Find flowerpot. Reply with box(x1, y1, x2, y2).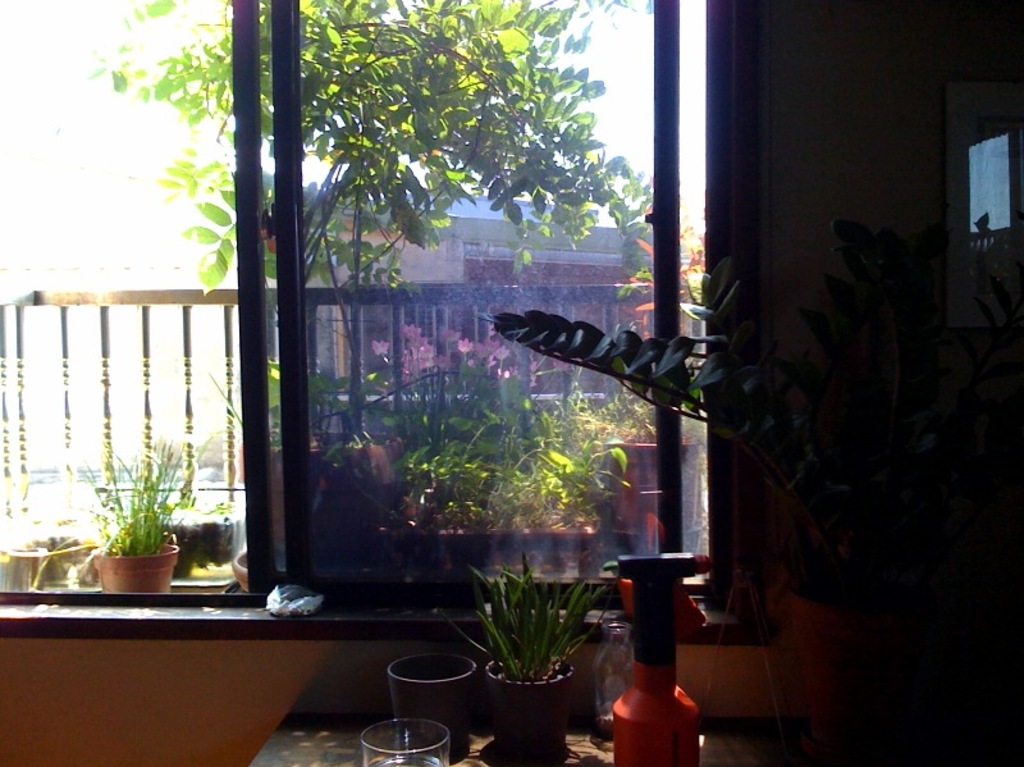
box(88, 549, 180, 594).
